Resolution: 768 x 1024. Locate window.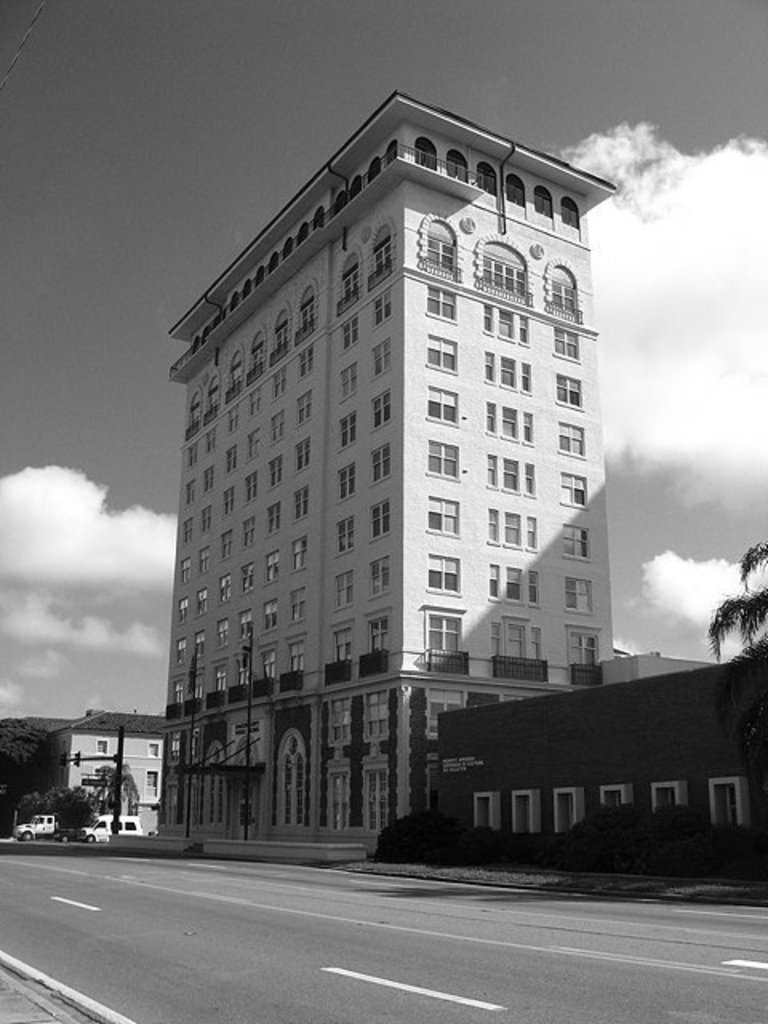
{"x1": 170, "y1": 677, "x2": 189, "y2": 704}.
